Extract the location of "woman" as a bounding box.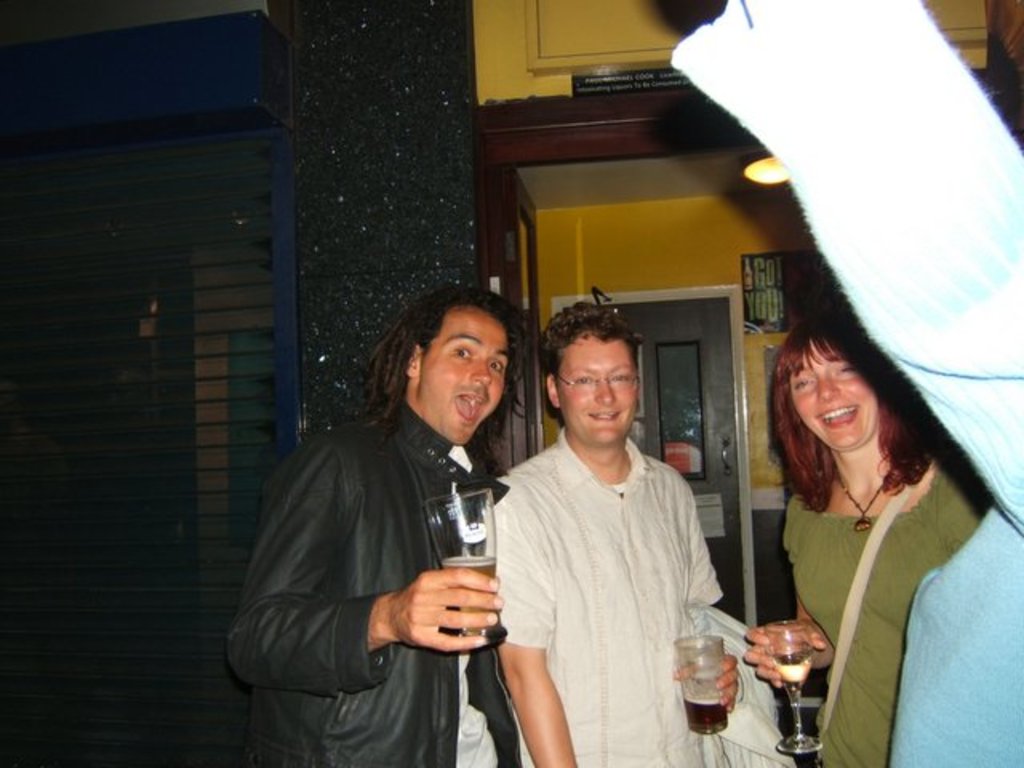
bbox(736, 282, 989, 763).
